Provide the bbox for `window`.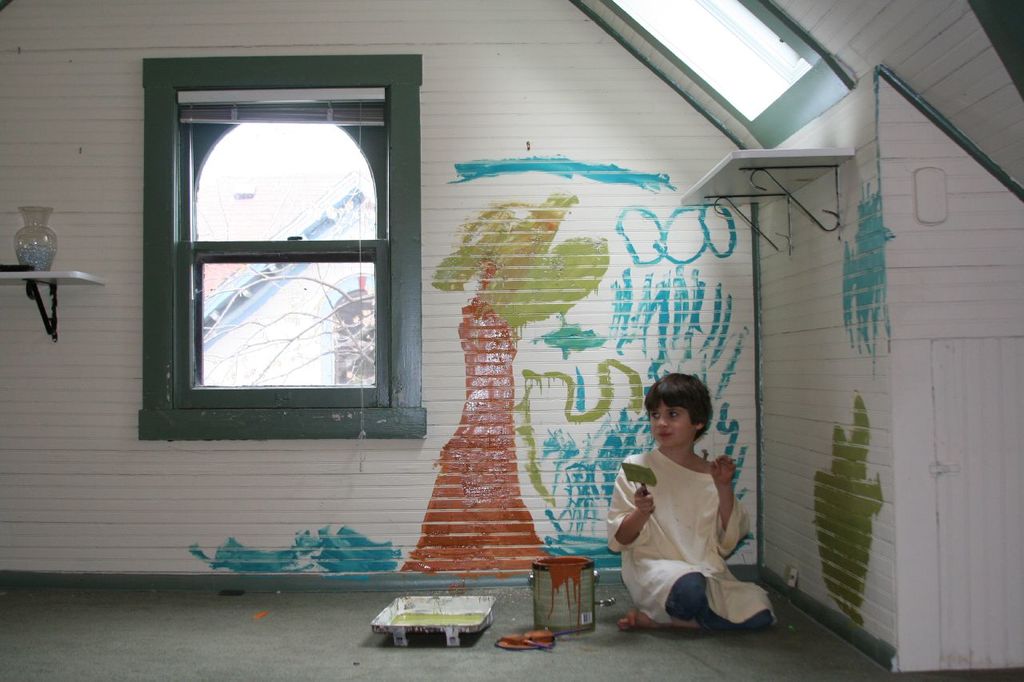
(x1=140, y1=66, x2=427, y2=443).
